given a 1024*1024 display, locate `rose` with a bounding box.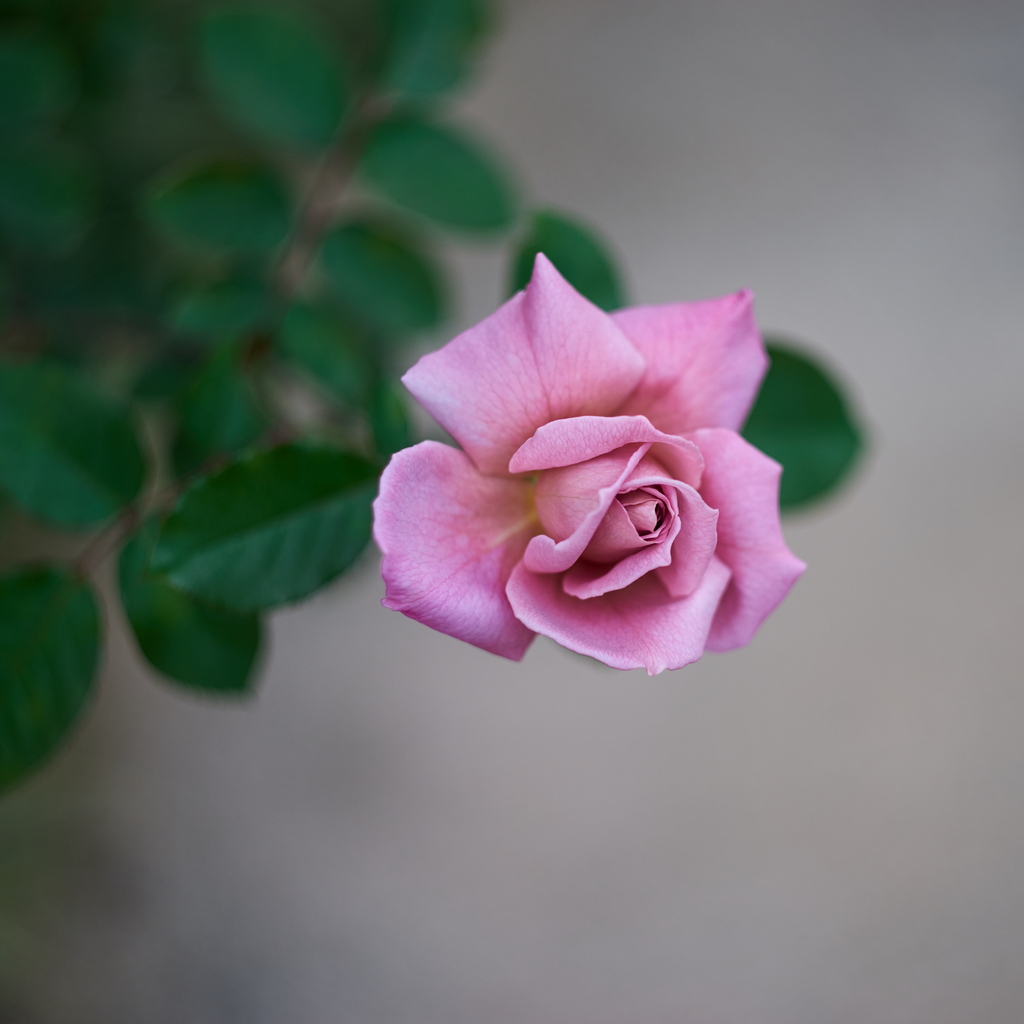
Located: bbox(369, 244, 810, 680).
